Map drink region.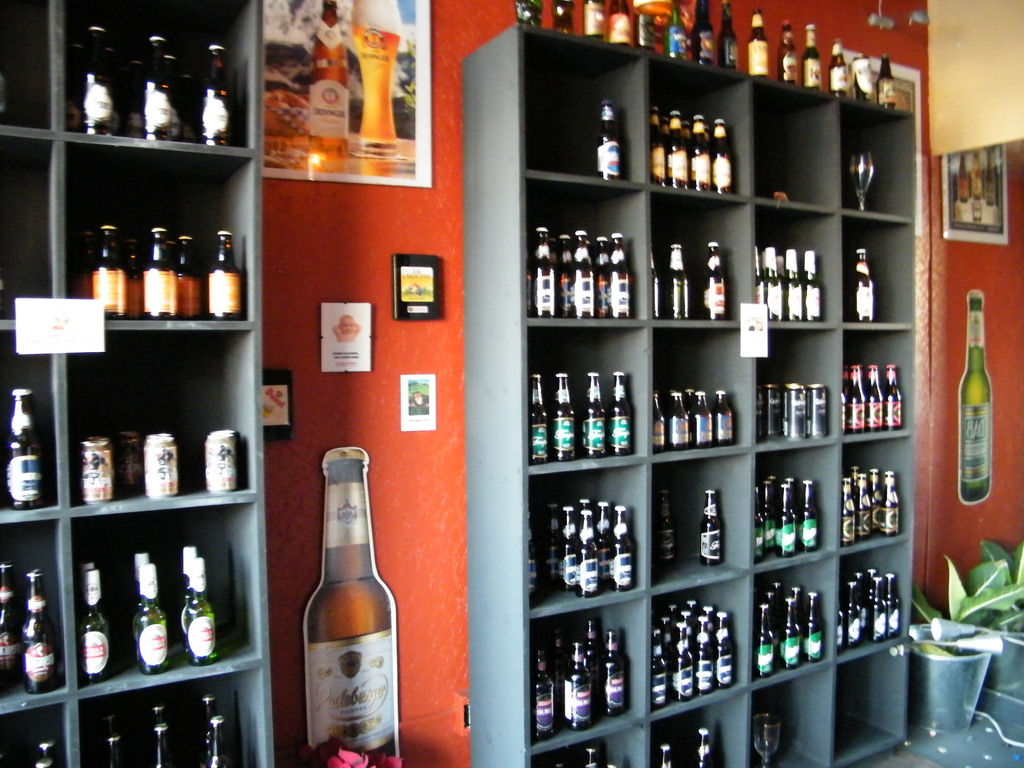
Mapped to 598/99/633/189.
